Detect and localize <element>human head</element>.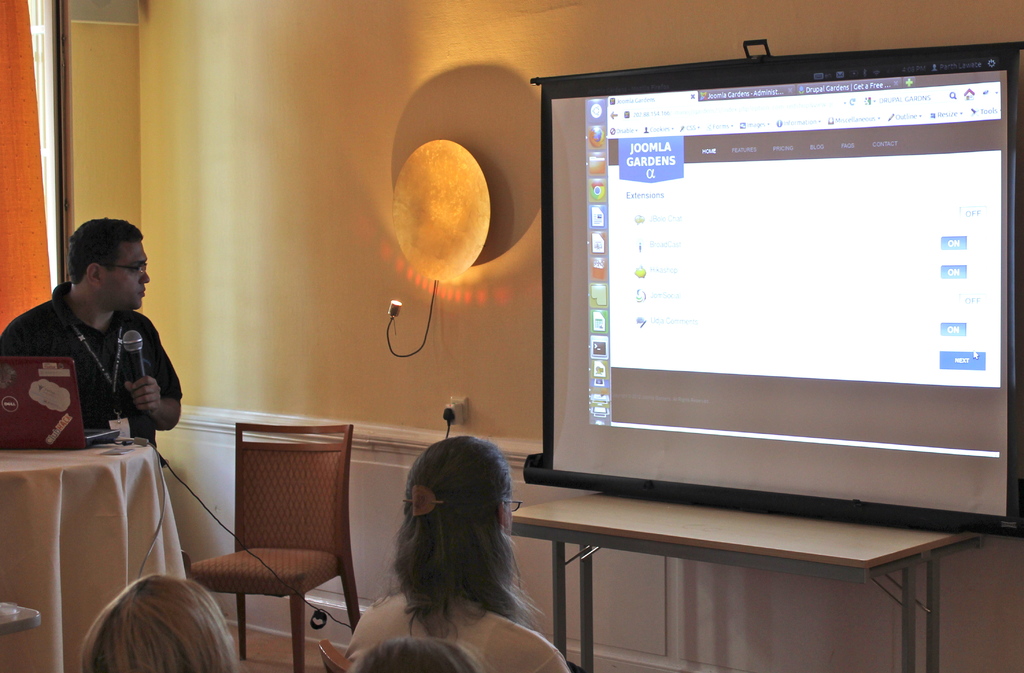
Localized at x1=65 y1=218 x2=150 y2=311.
